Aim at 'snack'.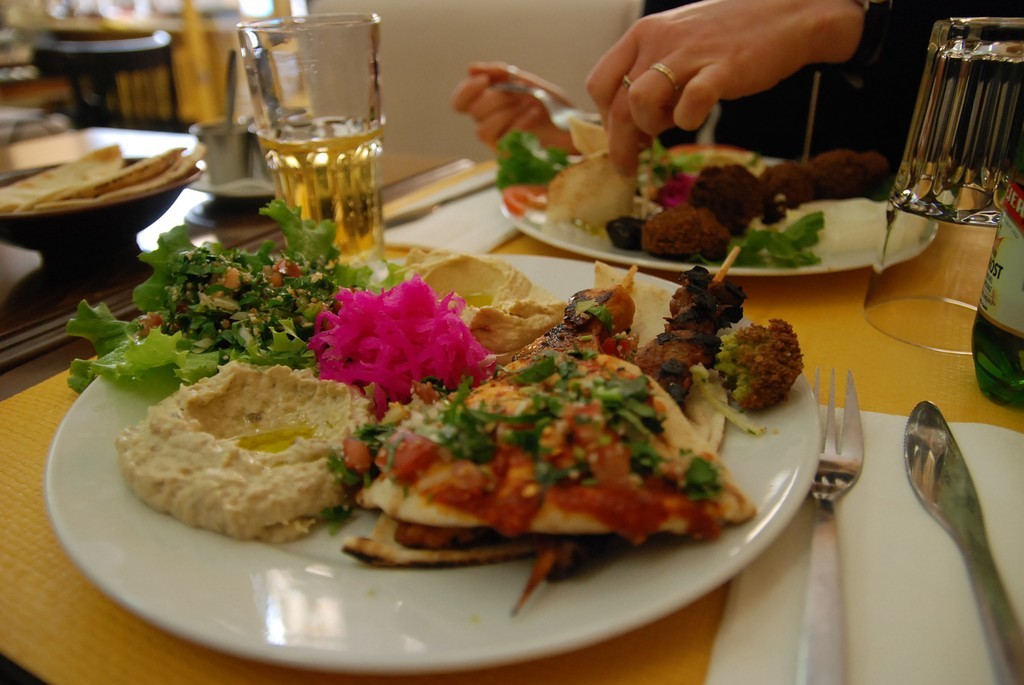
Aimed at 609, 268, 753, 408.
